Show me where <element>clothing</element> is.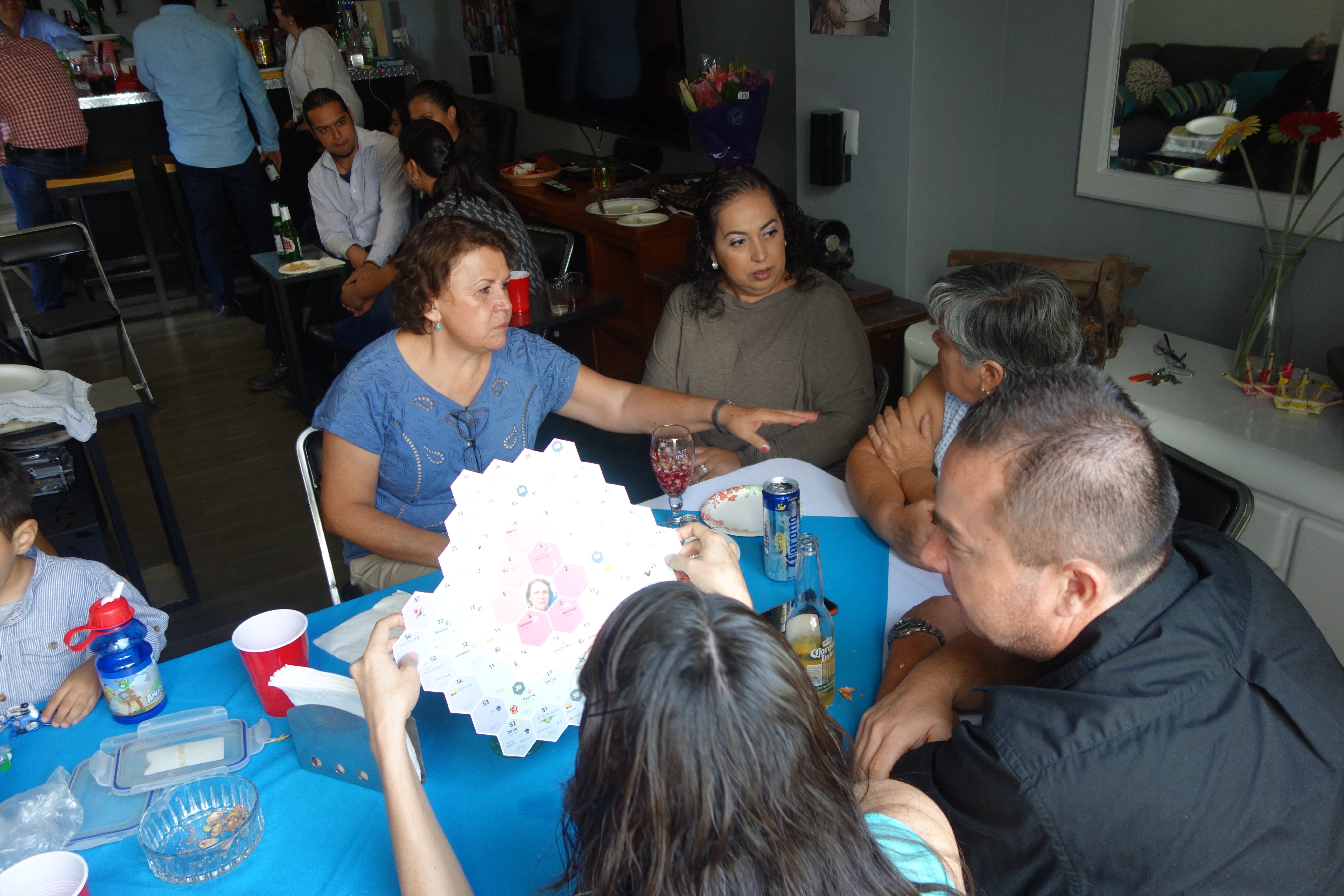
<element>clothing</element> is at 220/127/330/220.
